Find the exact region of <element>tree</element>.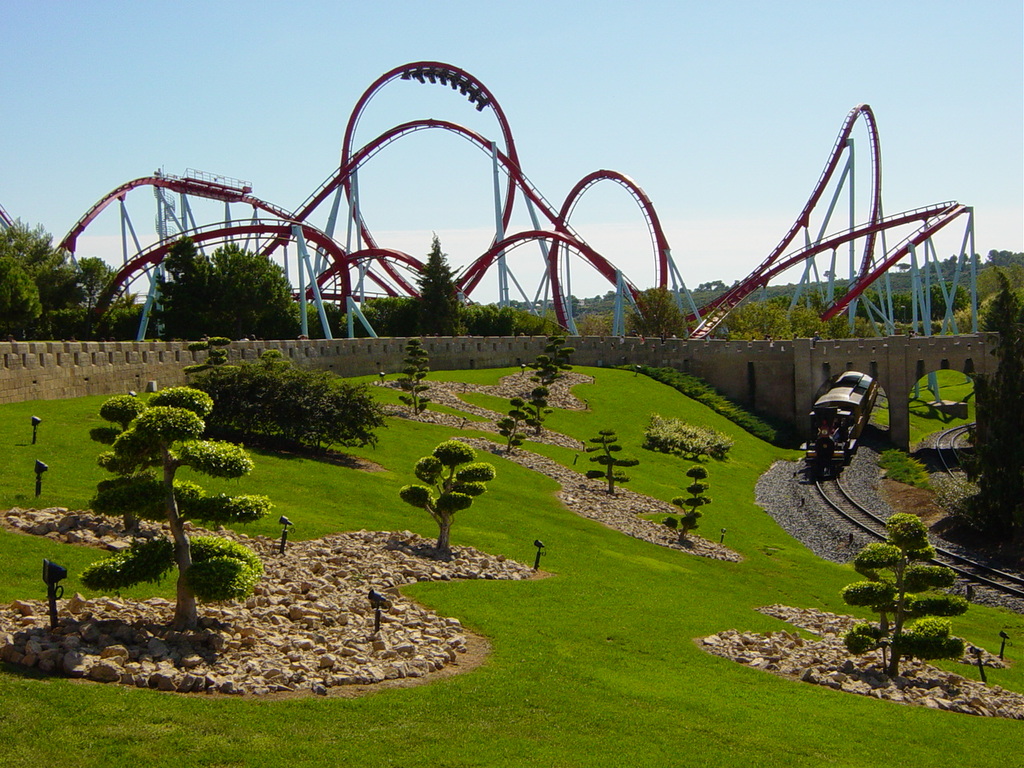
Exact region: <bbox>0, 222, 122, 352</bbox>.
